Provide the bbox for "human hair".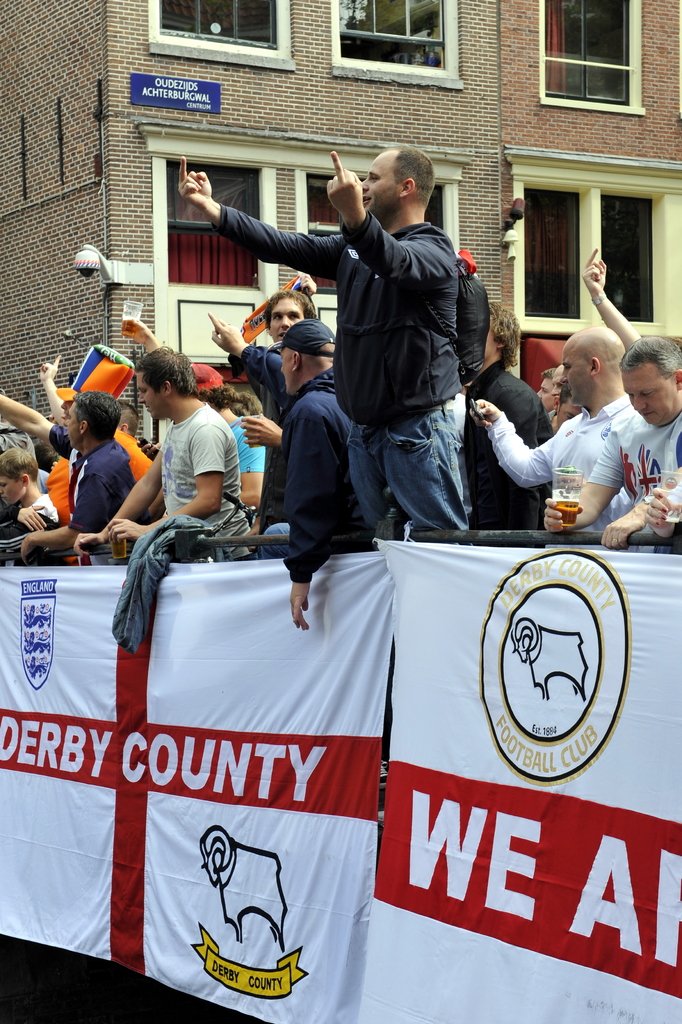
(196, 386, 234, 409).
